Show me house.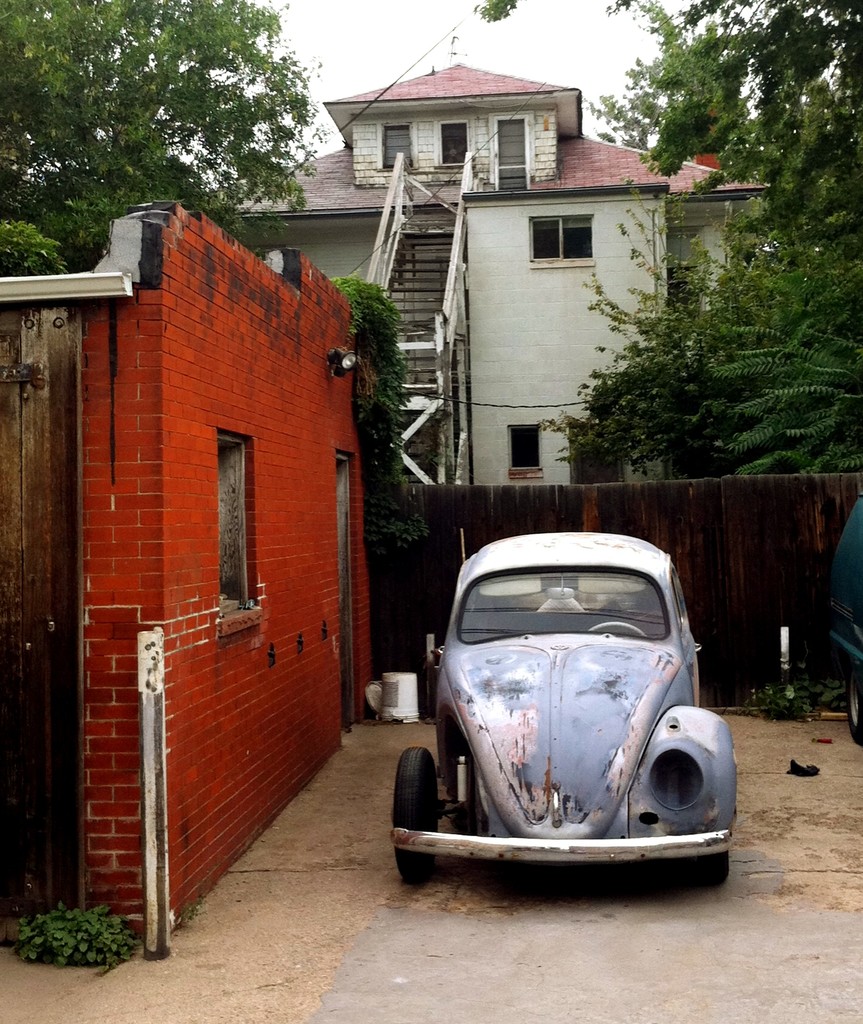
house is here: region(235, 56, 770, 481).
